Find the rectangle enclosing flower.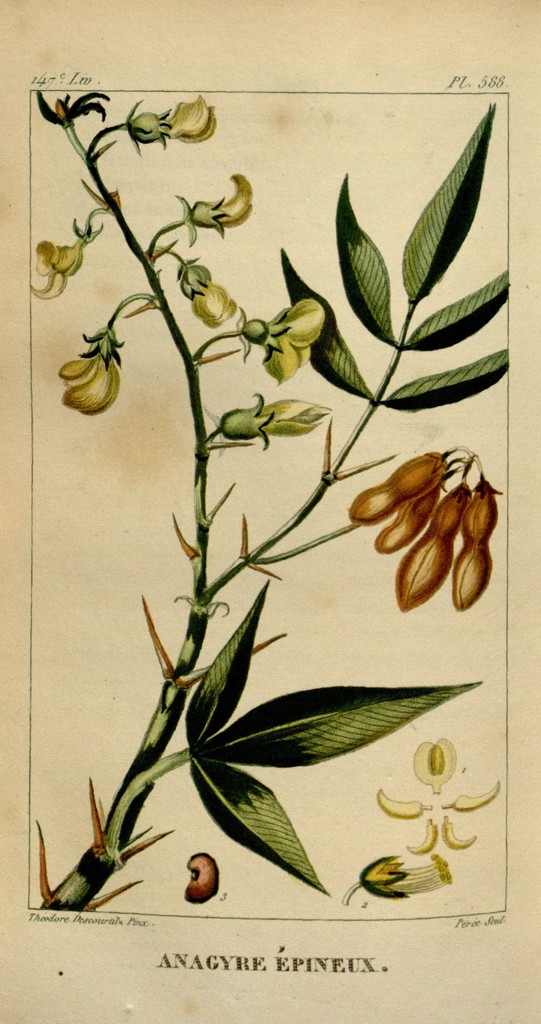
l=217, t=385, r=335, b=455.
